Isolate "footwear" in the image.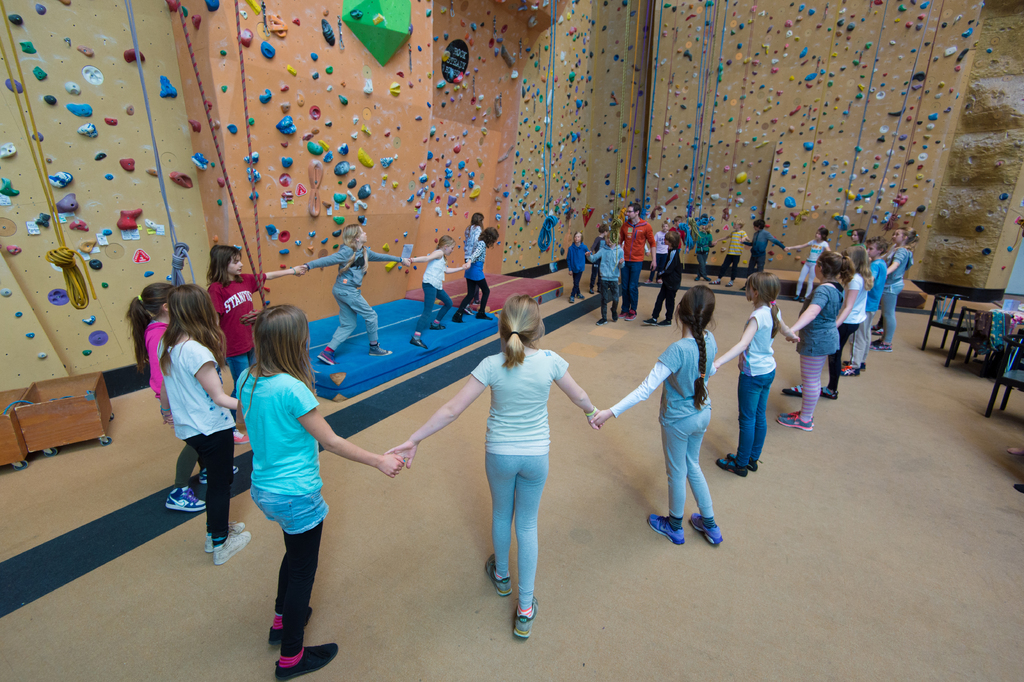
Isolated region: (x1=568, y1=291, x2=575, y2=304).
